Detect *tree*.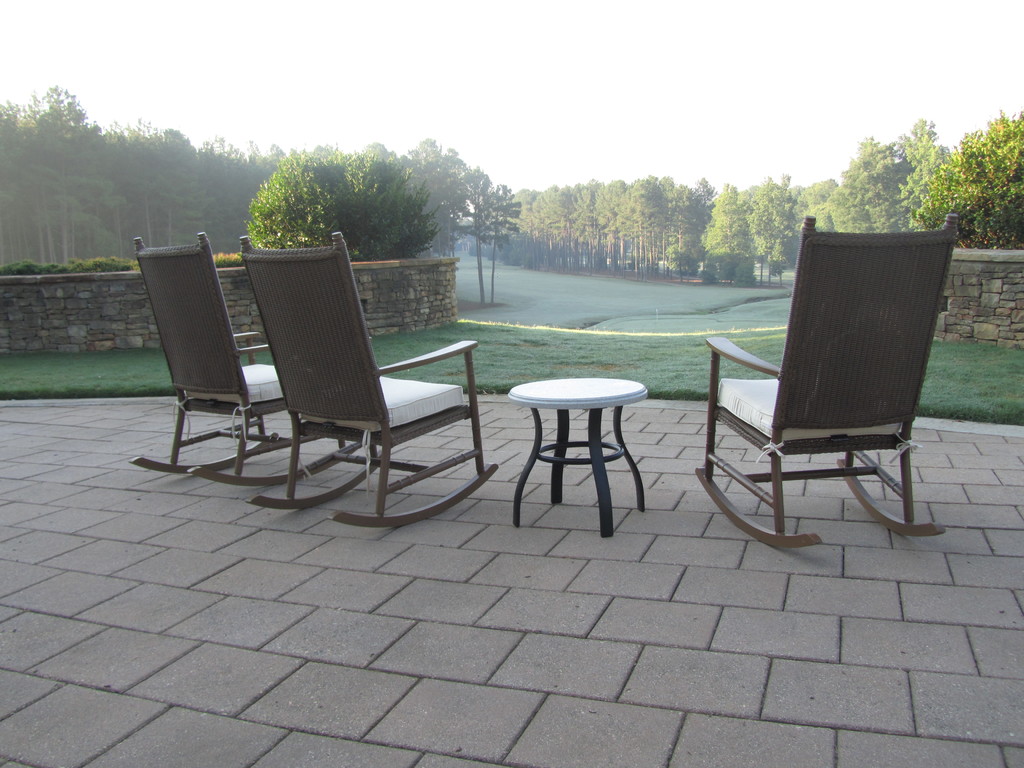
Detected at [751,175,800,280].
